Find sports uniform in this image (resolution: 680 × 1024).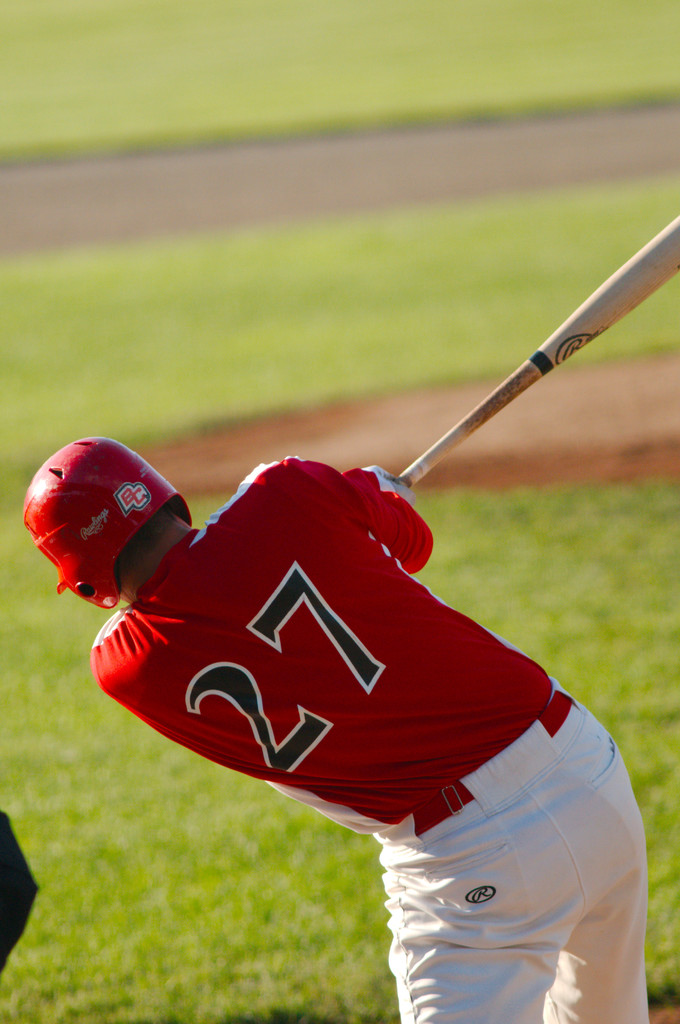
<box>40,433,647,991</box>.
